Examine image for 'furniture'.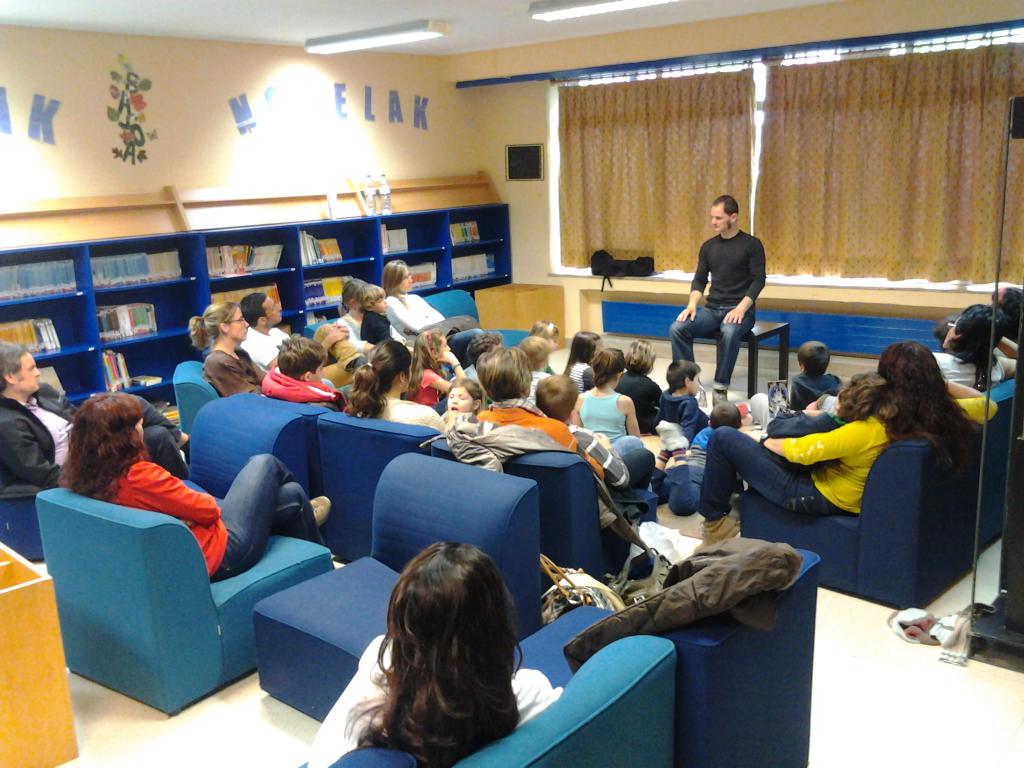
Examination result: BBox(687, 319, 787, 401).
